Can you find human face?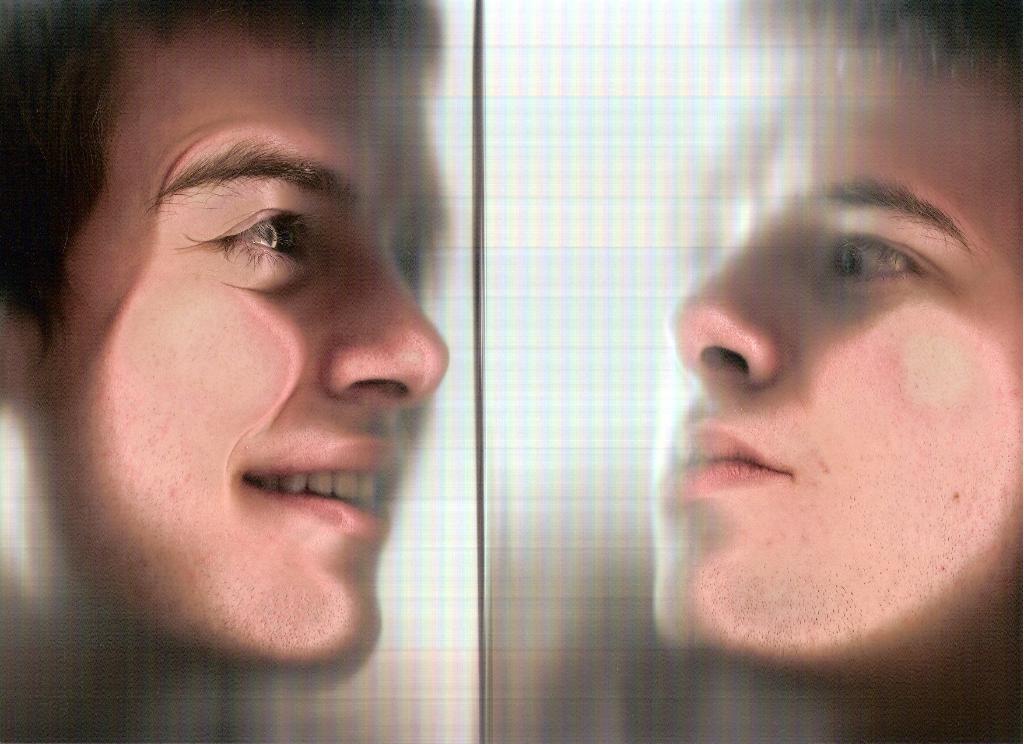
Yes, bounding box: bbox=[655, 51, 1023, 676].
